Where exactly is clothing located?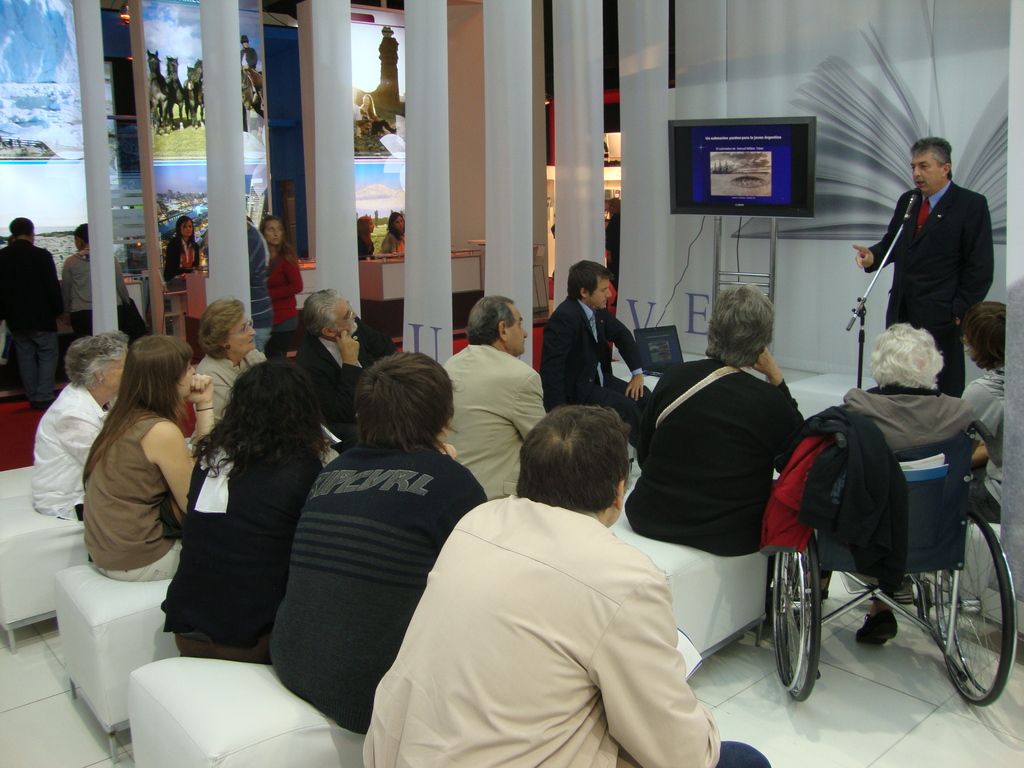
Its bounding box is [left=873, top=188, right=996, bottom=369].
